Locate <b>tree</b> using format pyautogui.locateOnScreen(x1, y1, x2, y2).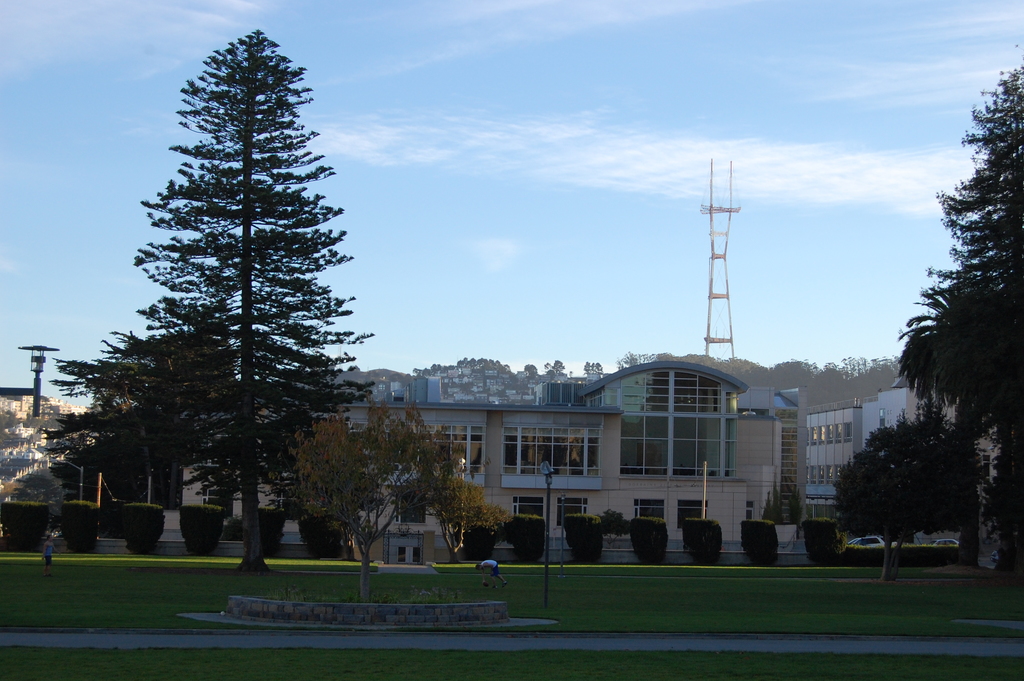
pyautogui.locateOnScreen(286, 397, 515, 600).
